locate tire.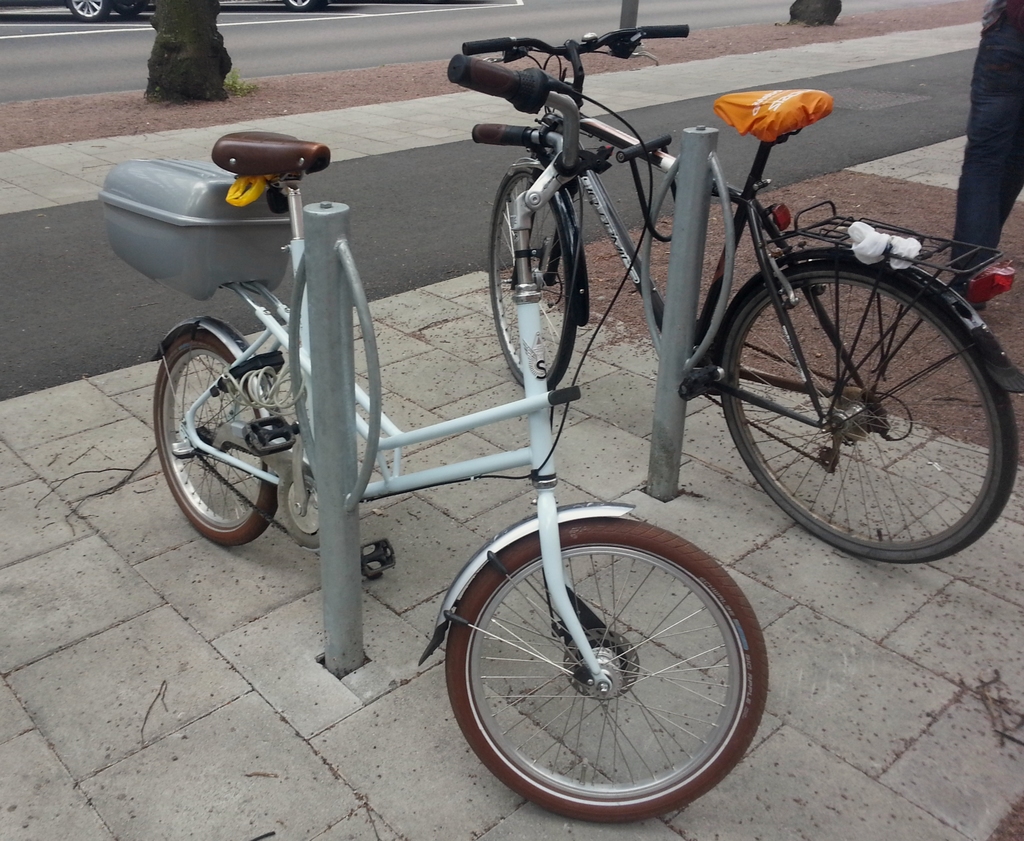
Bounding box: bbox=(284, 0, 323, 7).
